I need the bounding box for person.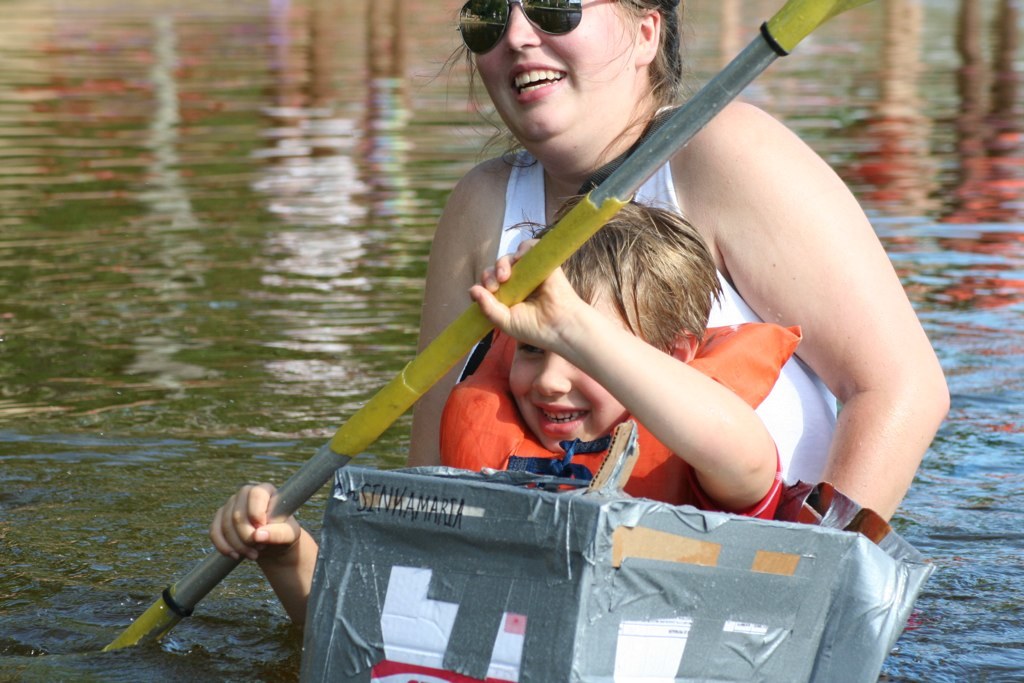
Here it is: crop(401, 0, 963, 534).
